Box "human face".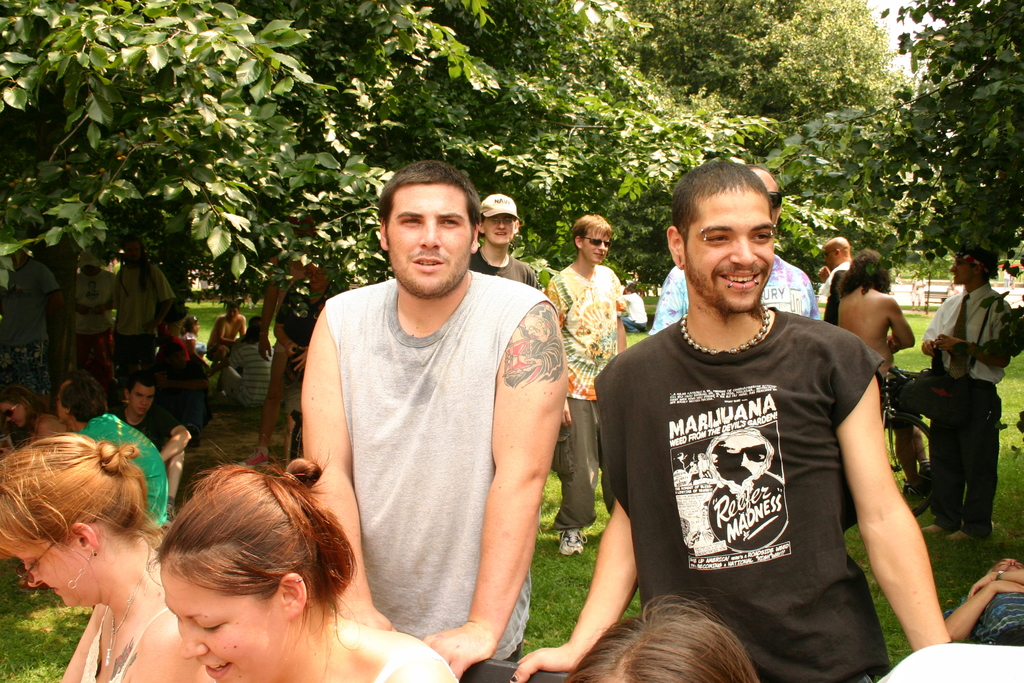
BBox(0, 404, 26, 425).
